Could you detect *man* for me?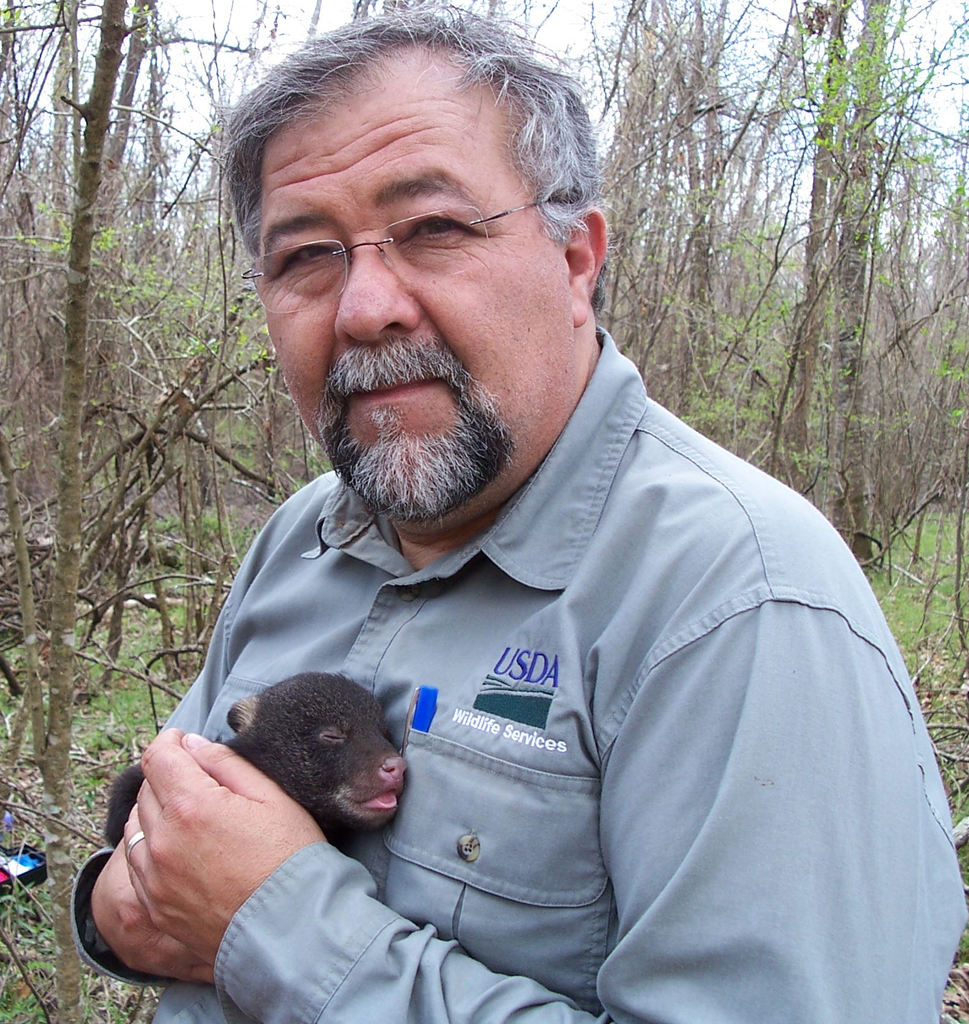
Detection result: box=[69, 1, 968, 1023].
